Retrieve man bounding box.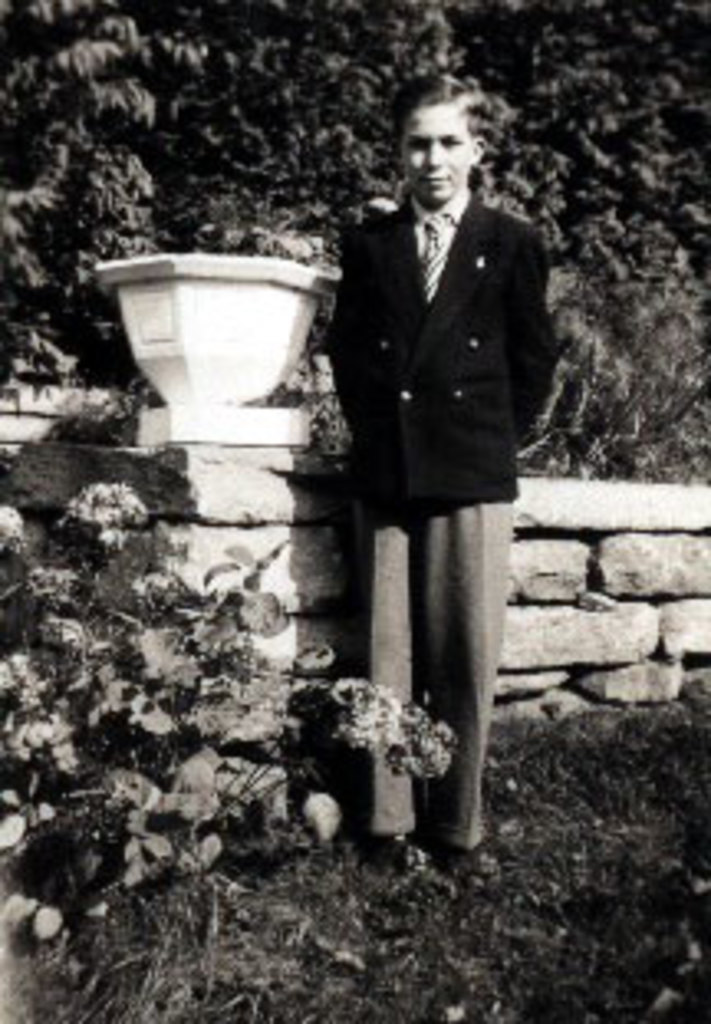
Bounding box: 326/72/560/863.
